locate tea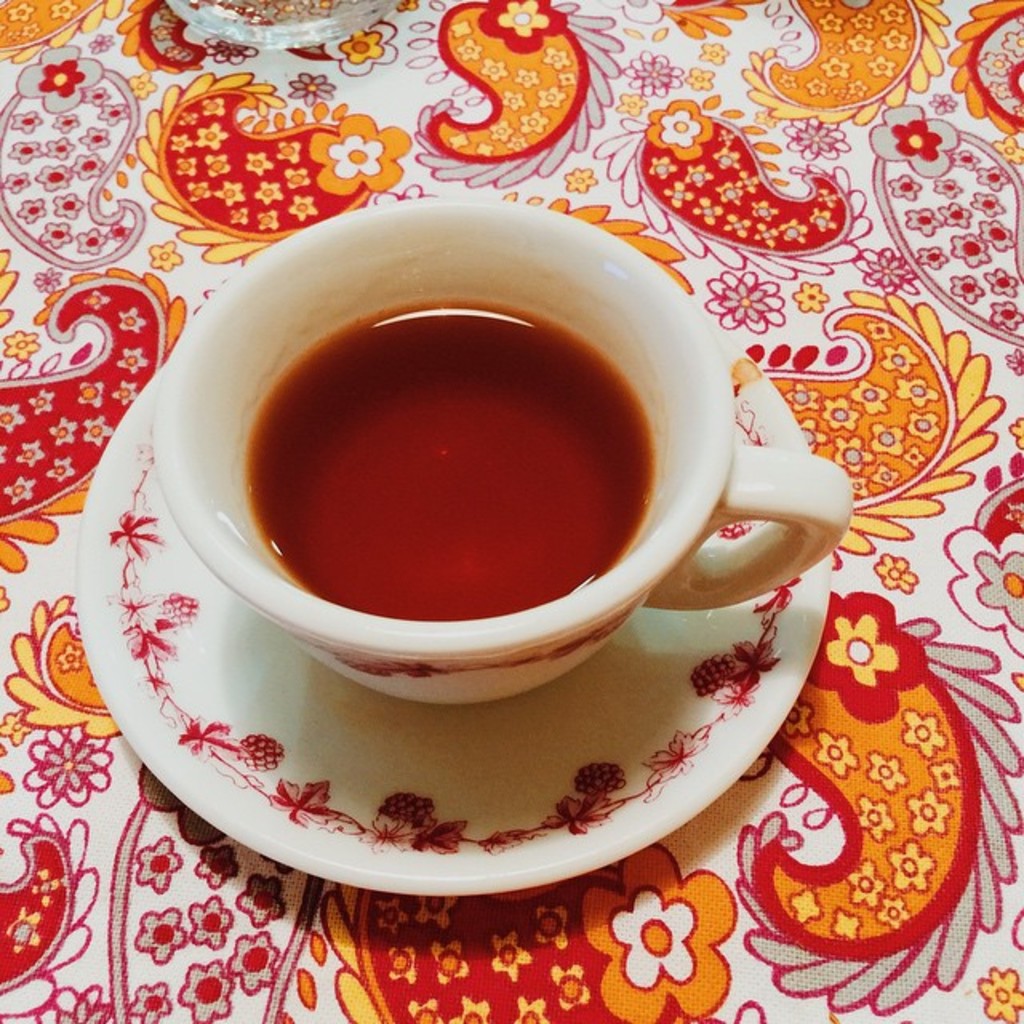
pyautogui.locateOnScreen(245, 298, 656, 626)
